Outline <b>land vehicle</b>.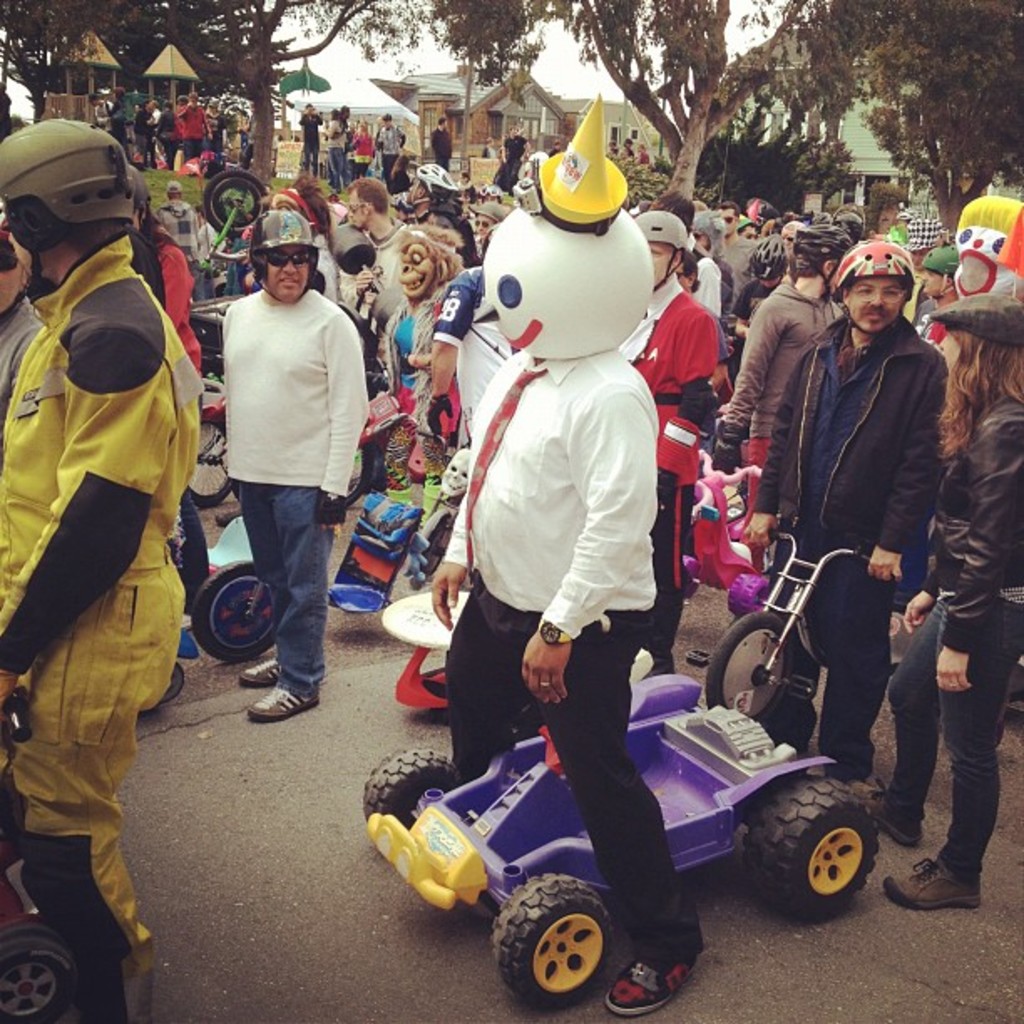
Outline: 691, 445, 771, 612.
